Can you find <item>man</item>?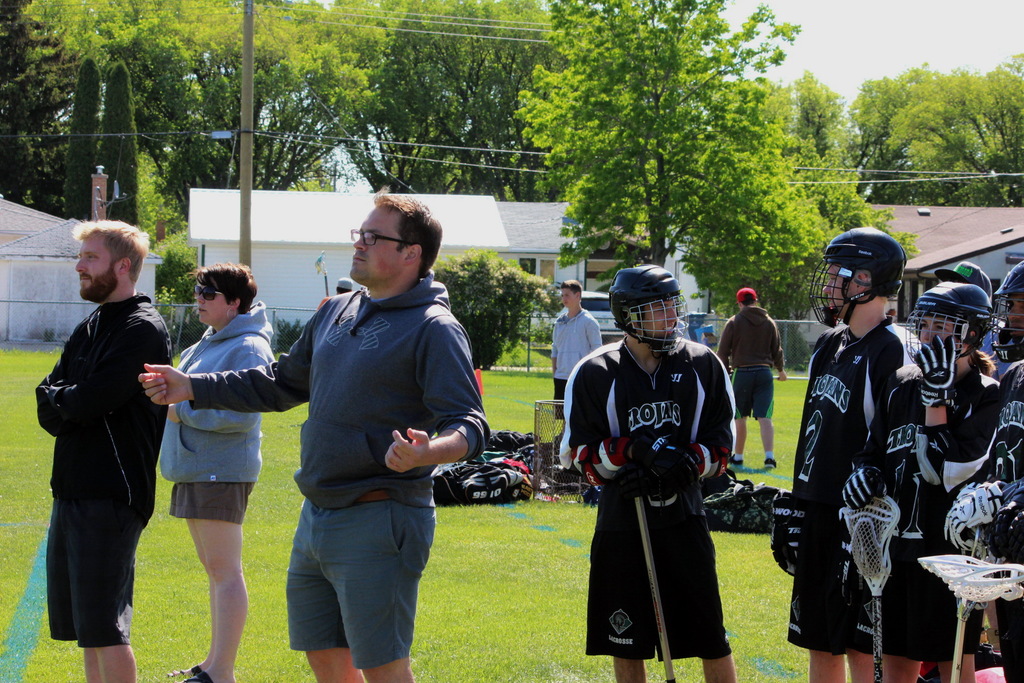
Yes, bounding box: {"left": 548, "top": 279, "right": 602, "bottom": 444}.
